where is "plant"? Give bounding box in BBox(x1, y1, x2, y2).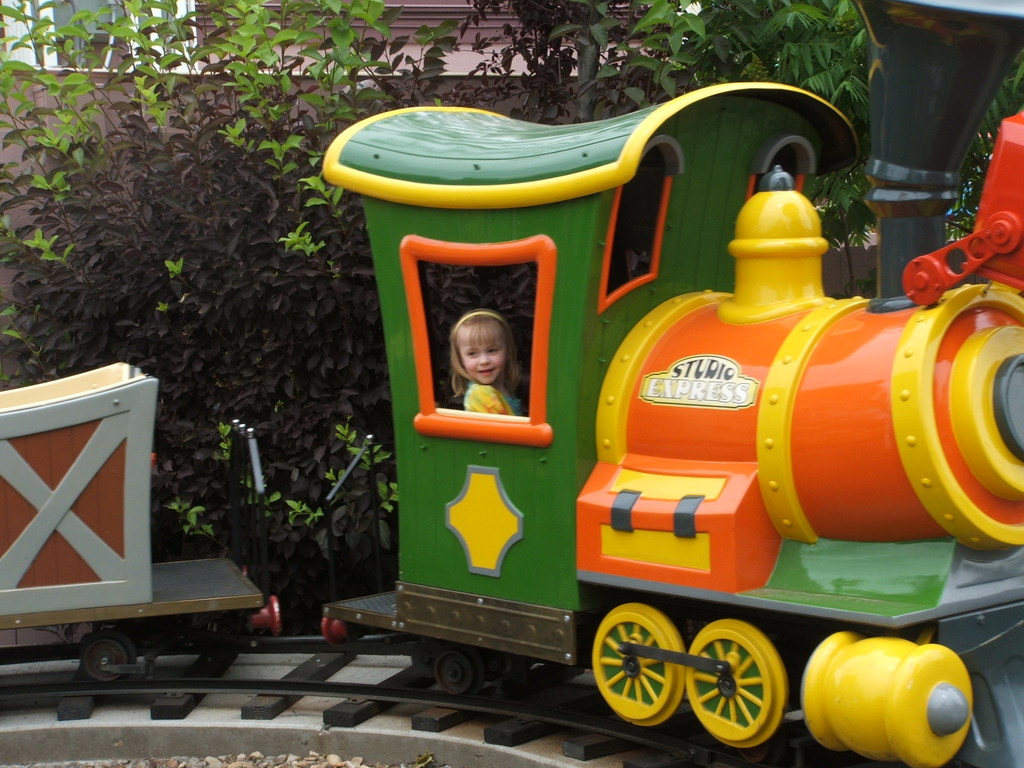
BBox(810, 156, 867, 284).
